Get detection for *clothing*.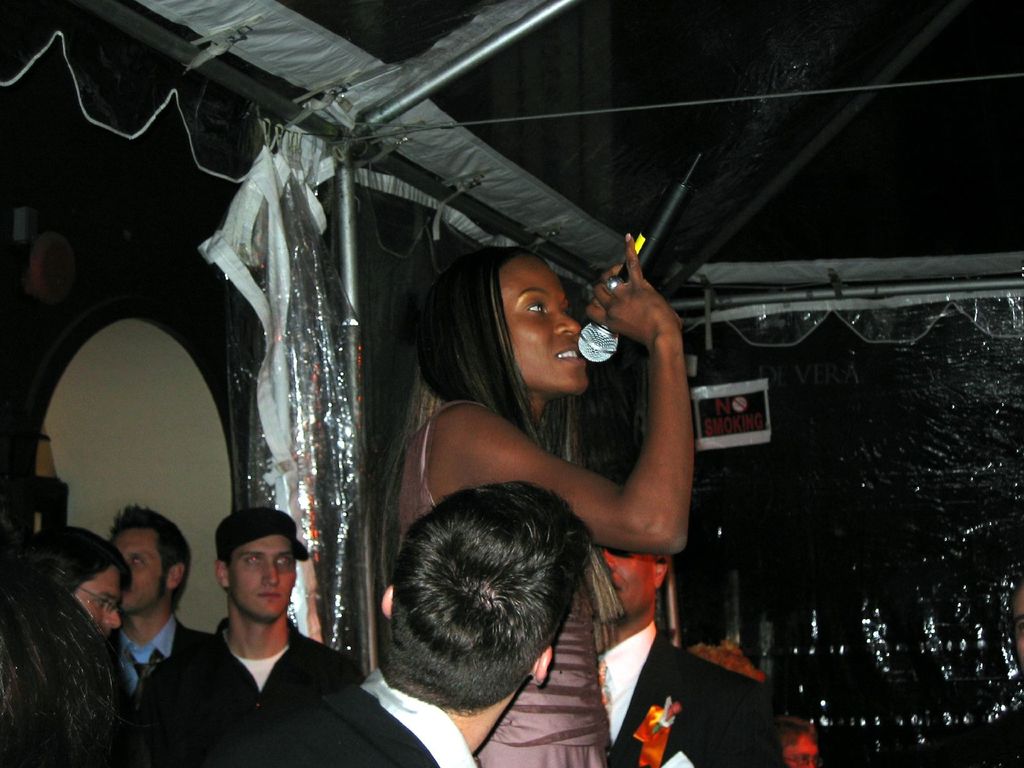
Detection: 594/622/782/767.
